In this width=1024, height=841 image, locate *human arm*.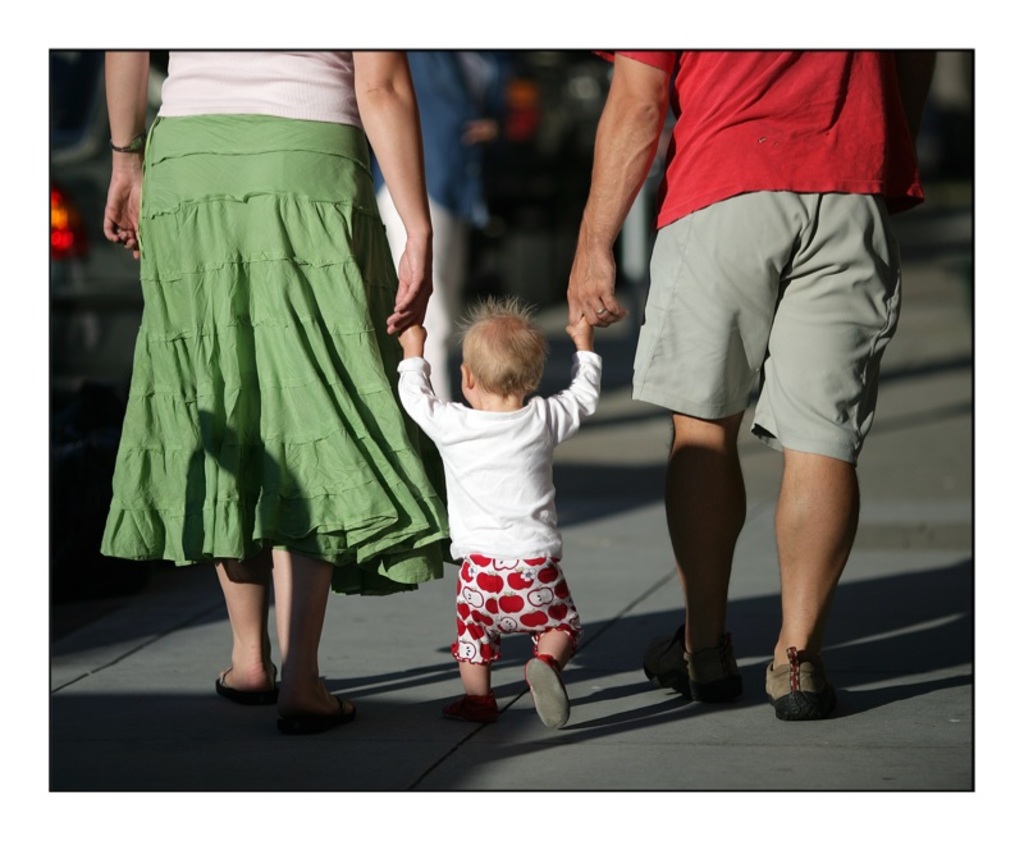
Bounding box: region(389, 315, 454, 449).
